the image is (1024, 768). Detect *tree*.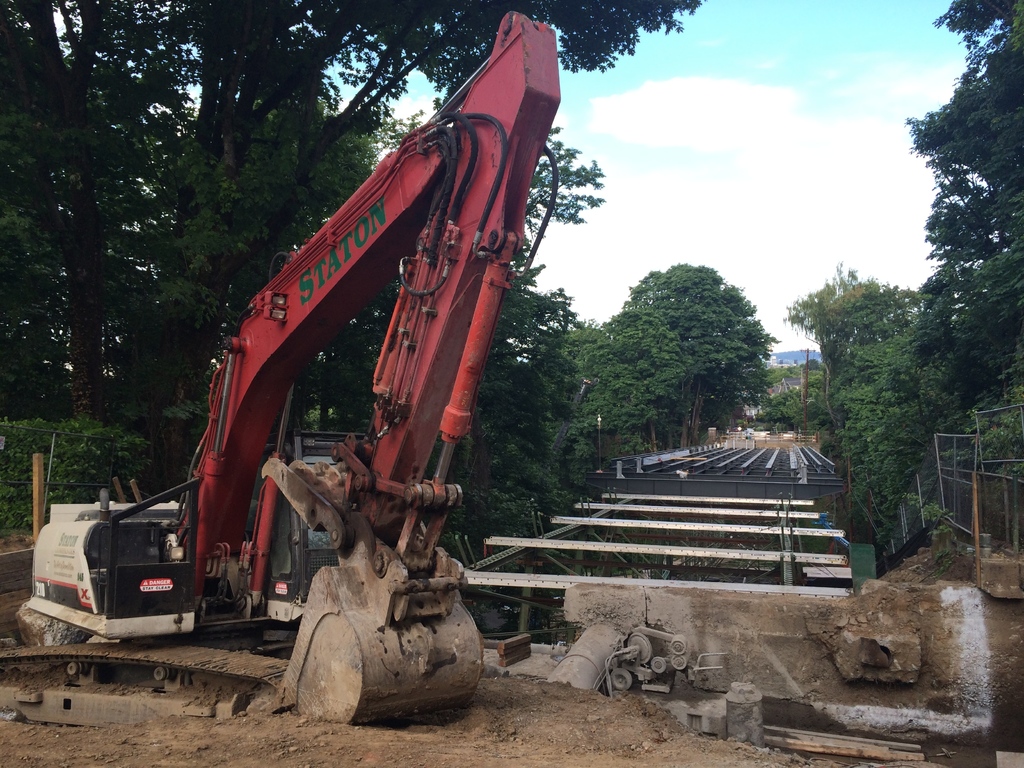
Detection: [x1=529, y1=311, x2=657, y2=457].
